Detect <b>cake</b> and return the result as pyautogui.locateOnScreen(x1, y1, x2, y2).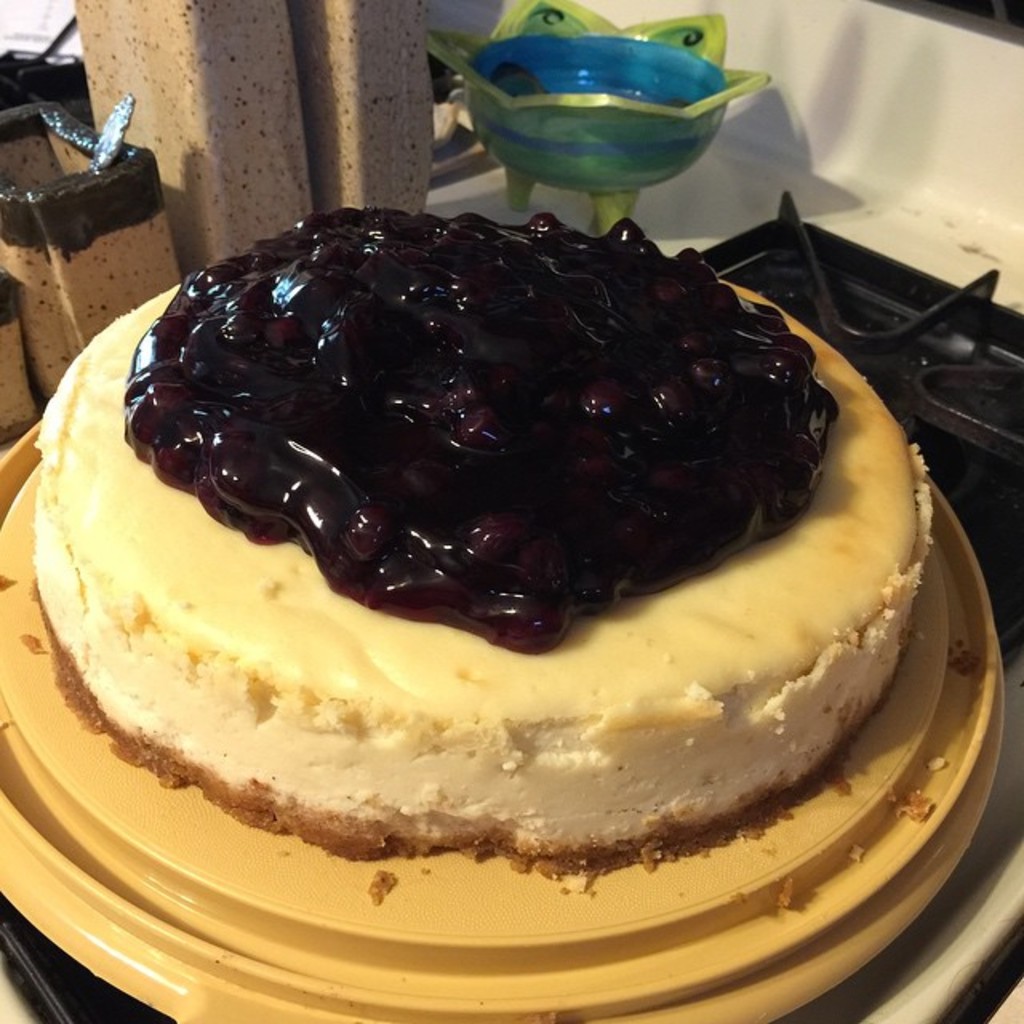
pyautogui.locateOnScreen(37, 203, 934, 859).
